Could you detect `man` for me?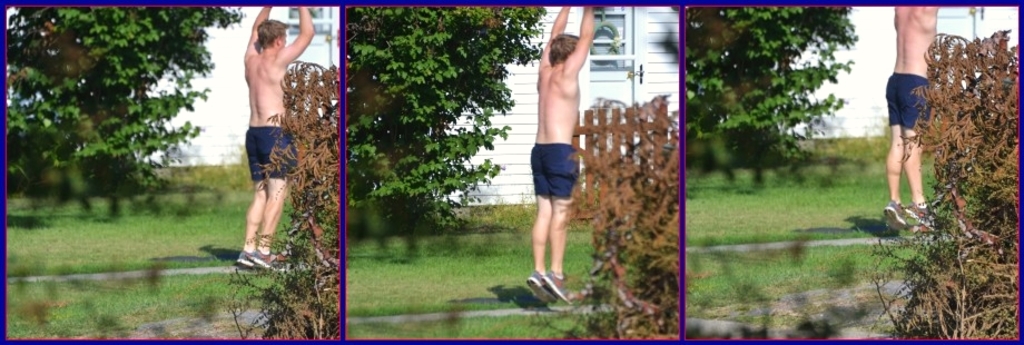
Detection result: 882, 7, 939, 230.
